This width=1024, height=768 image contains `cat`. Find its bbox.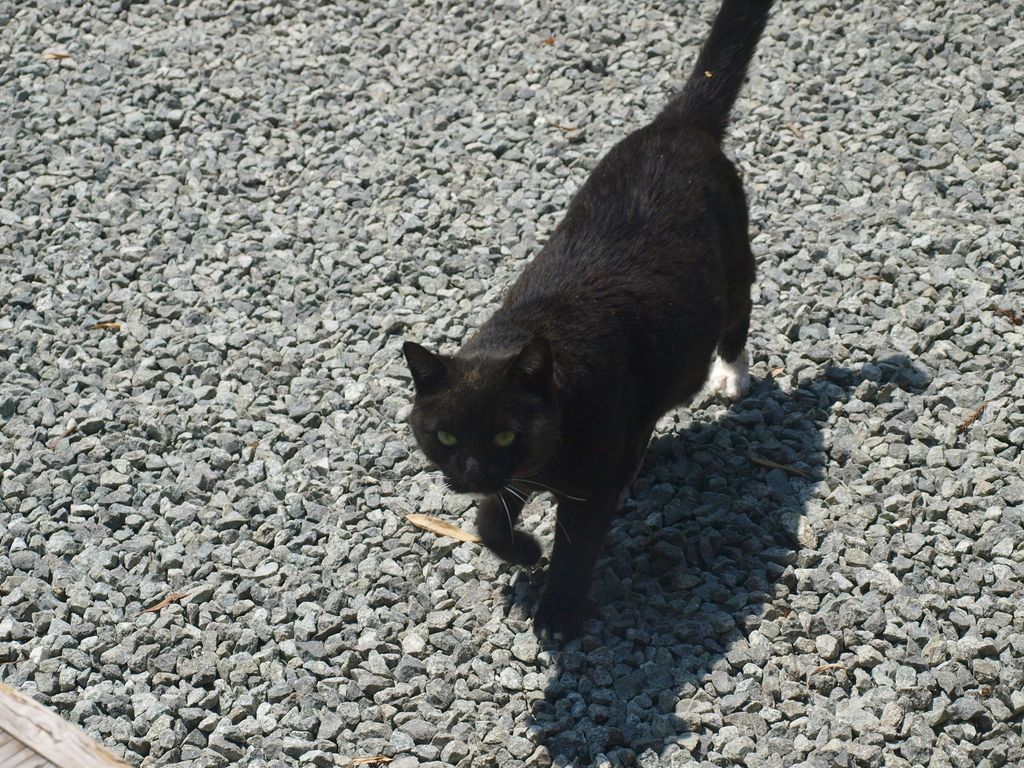
rect(392, 0, 784, 645).
